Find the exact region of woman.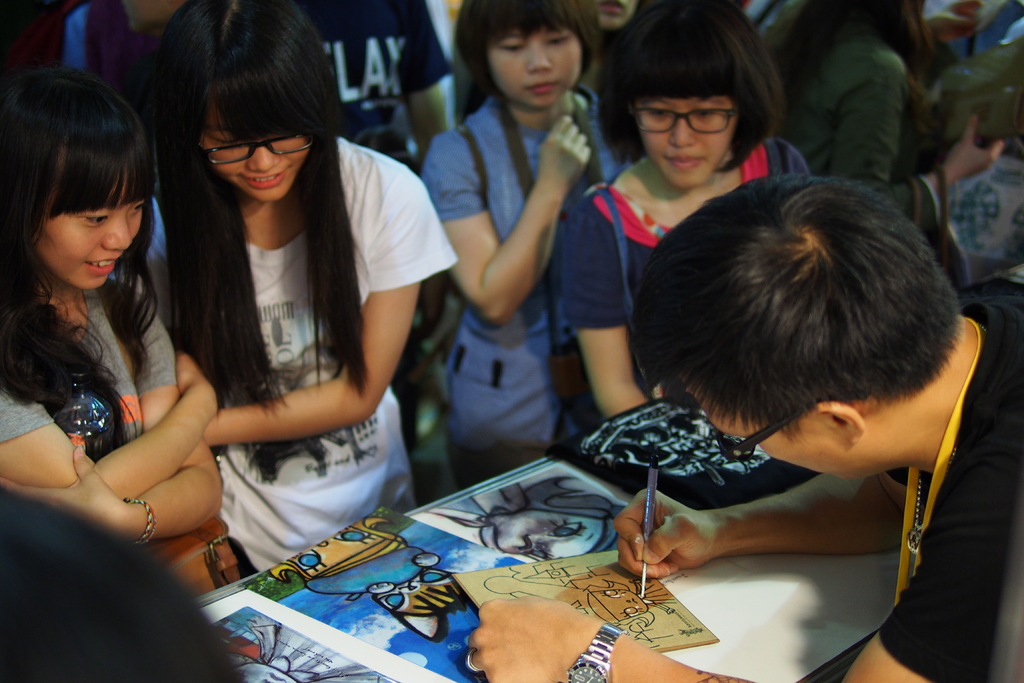
Exact region: {"left": 112, "top": 17, "right": 456, "bottom": 629}.
